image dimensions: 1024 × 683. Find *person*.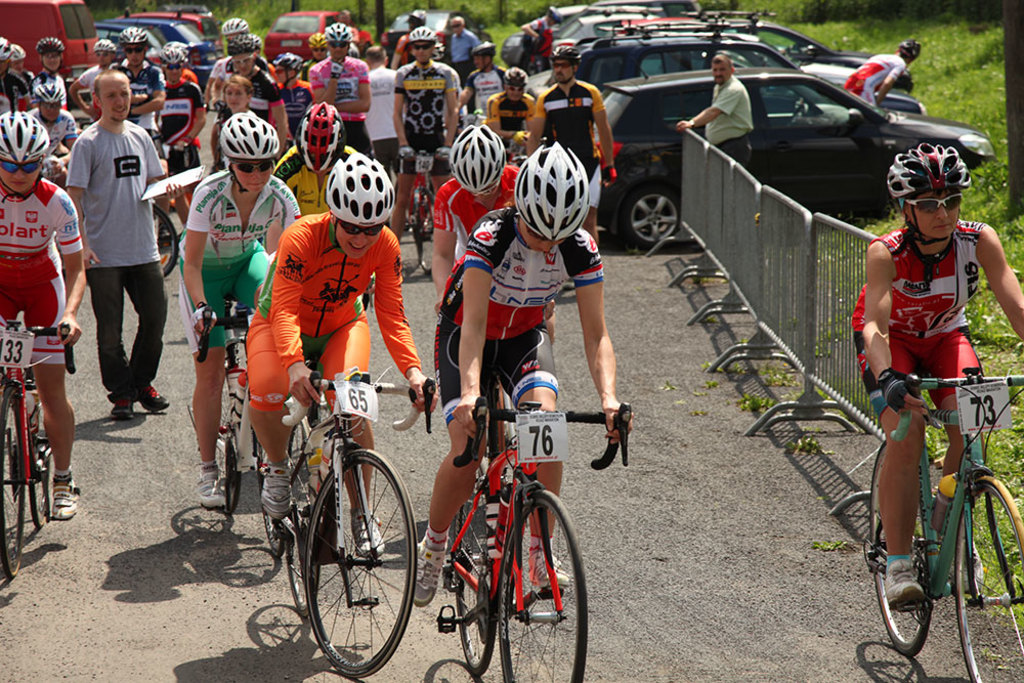
bbox=[850, 39, 922, 108].
